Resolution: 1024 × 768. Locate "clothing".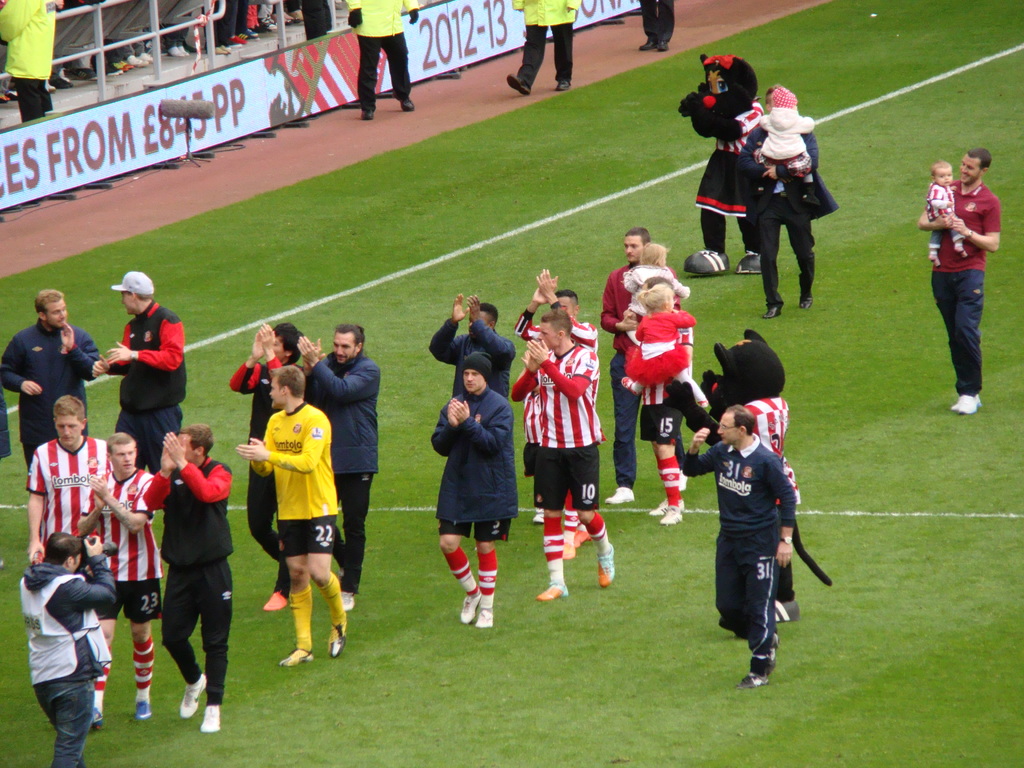
x1=920, y1=183, x2=1002, y2=390.
